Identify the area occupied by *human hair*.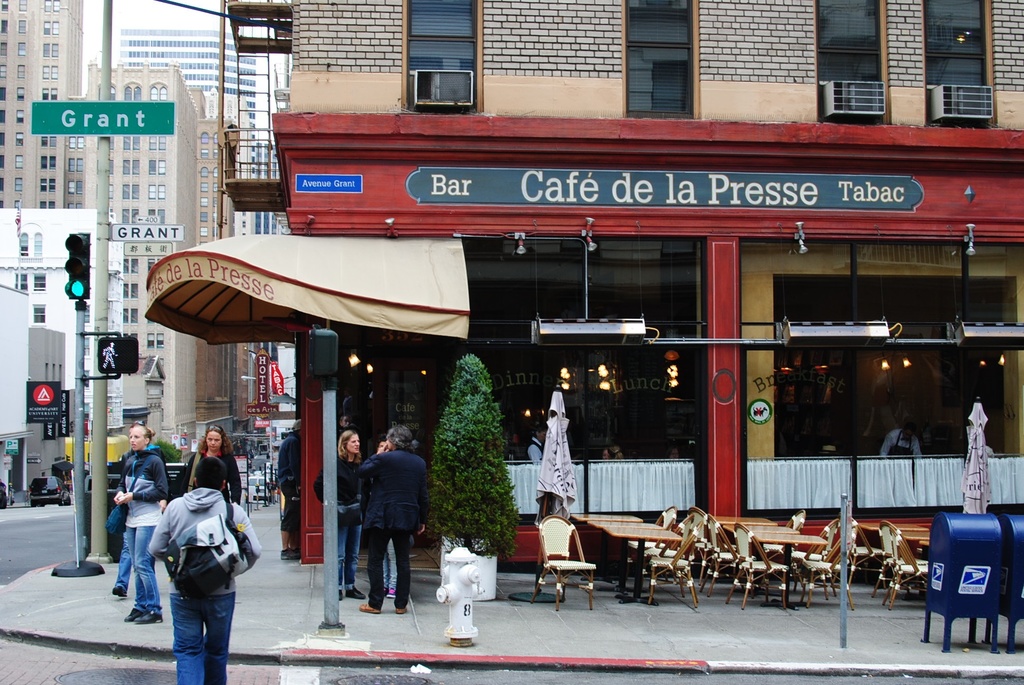
Area: [left=135, top=424, right=154, bottom=448].
